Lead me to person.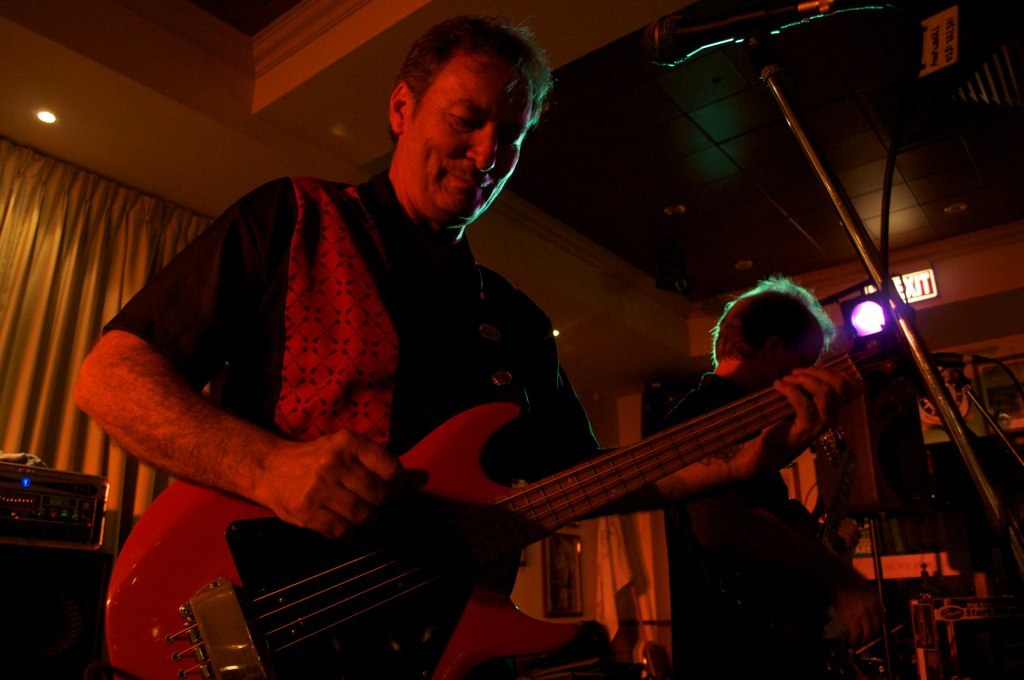
Lead to (658, 277, 881, 679).
